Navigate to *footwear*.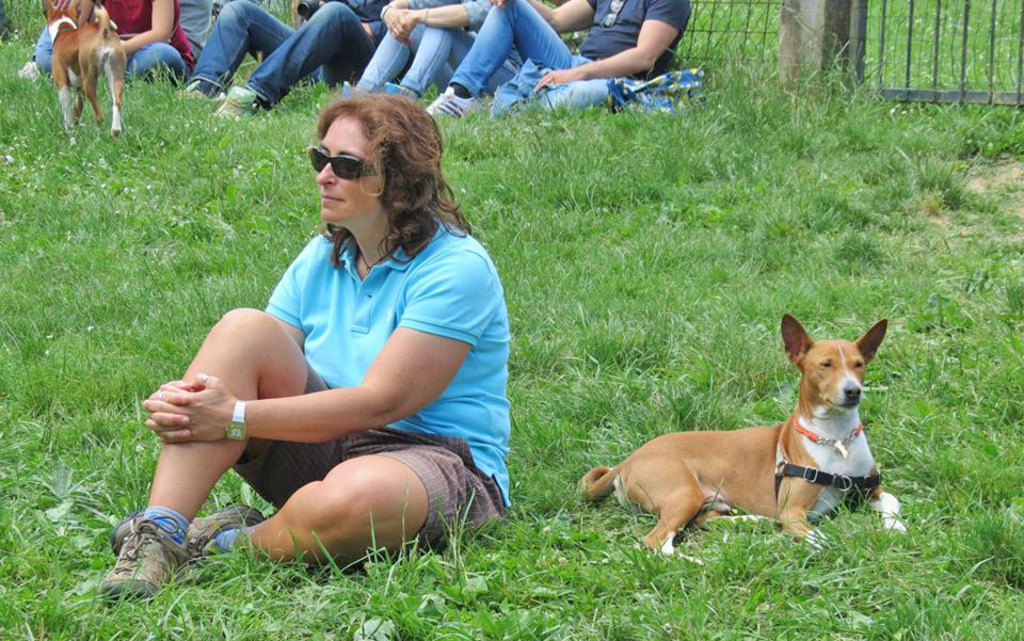
Navigation target: <box>426,86,481,118</box>.
